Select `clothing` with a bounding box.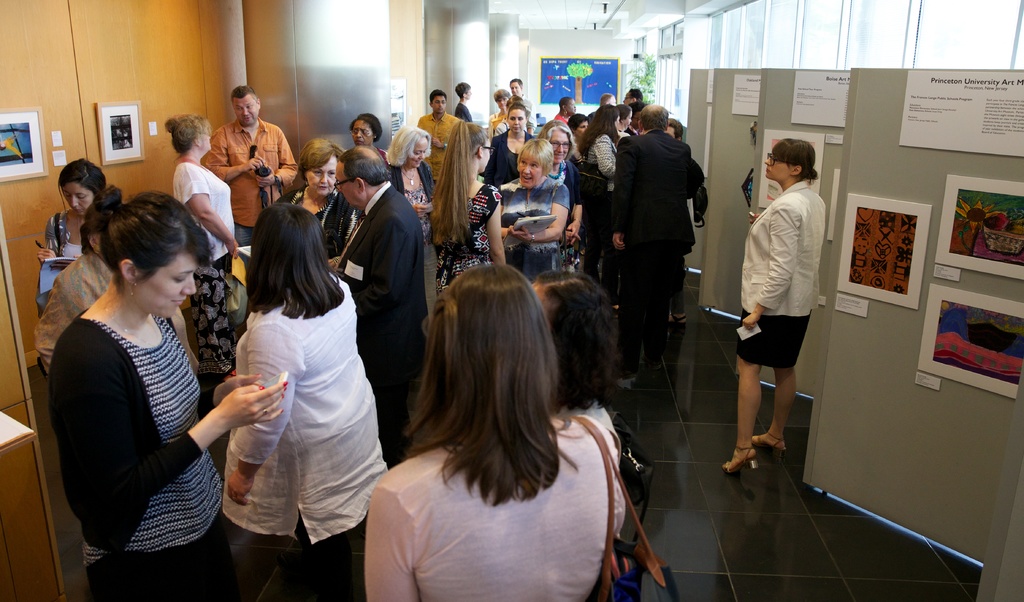
rect(36, 250, 222, 571).
